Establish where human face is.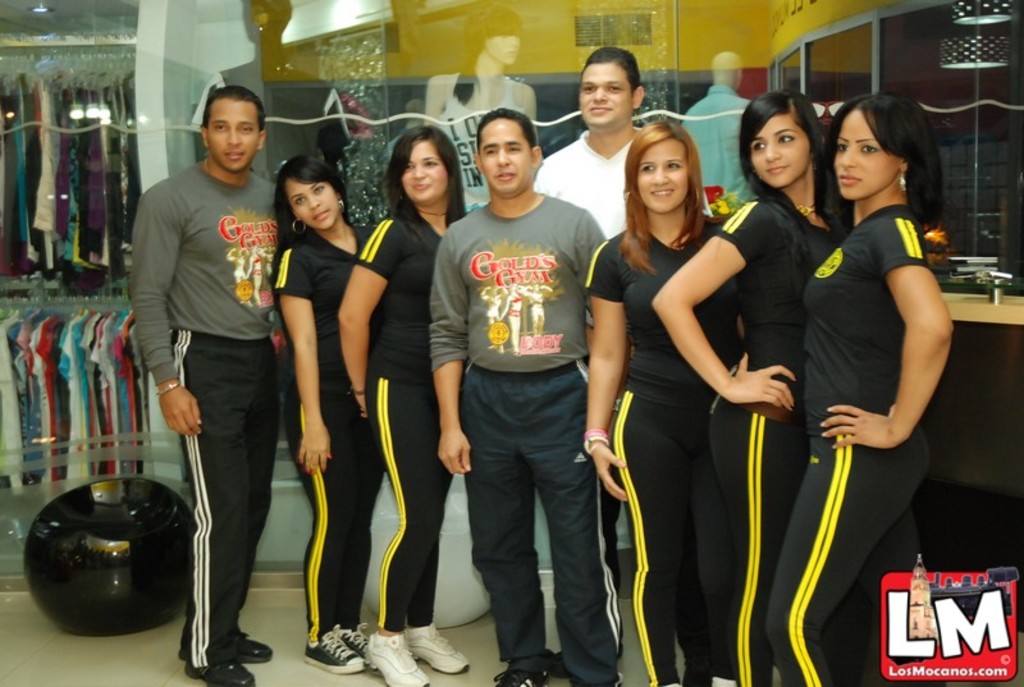
Established at pyautogui.locateOnScreen(634, 134, 690, 214).
